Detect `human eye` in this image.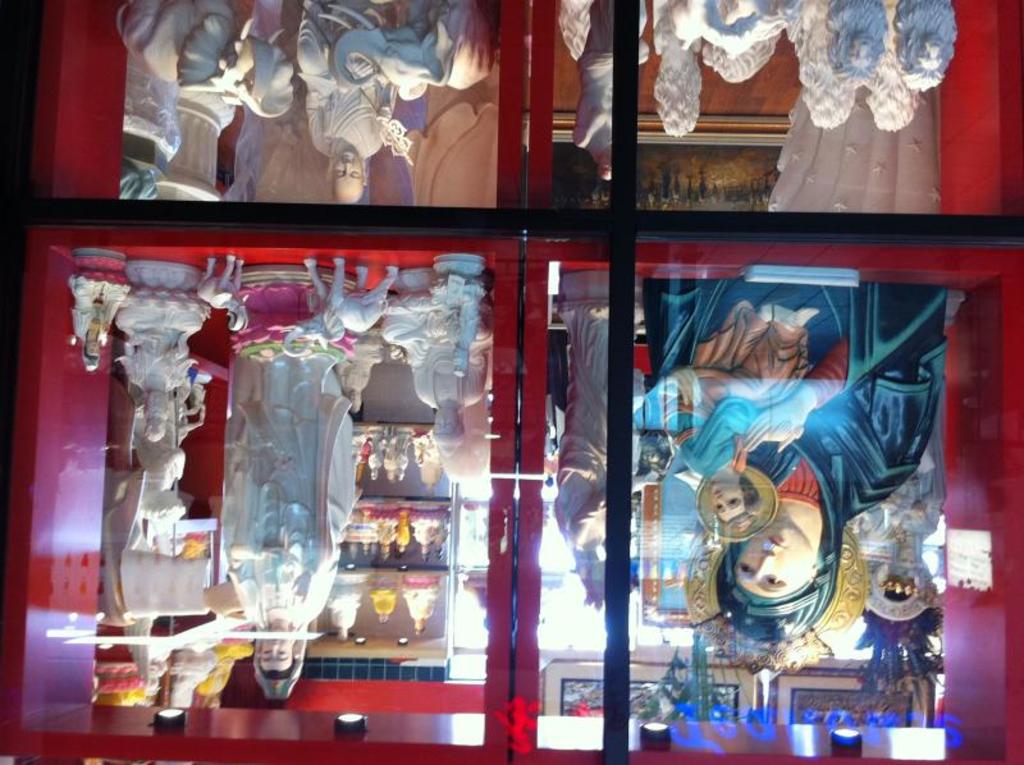
Detection: bbox=(279, 645, 289, 655).
